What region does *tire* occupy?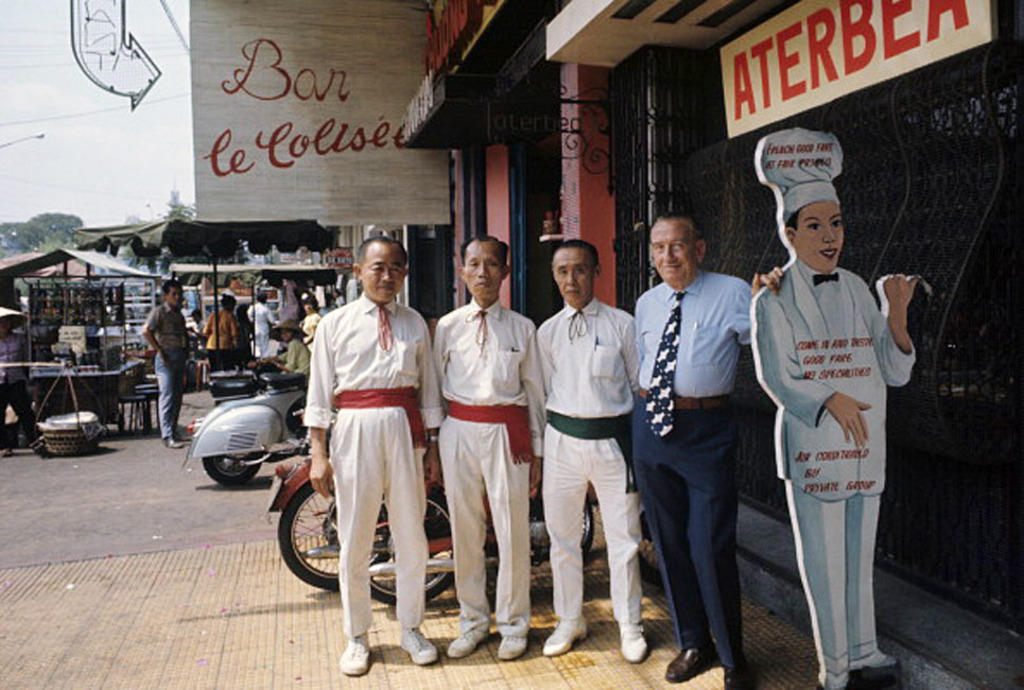
l=279, t=468, r=393, b=583.
